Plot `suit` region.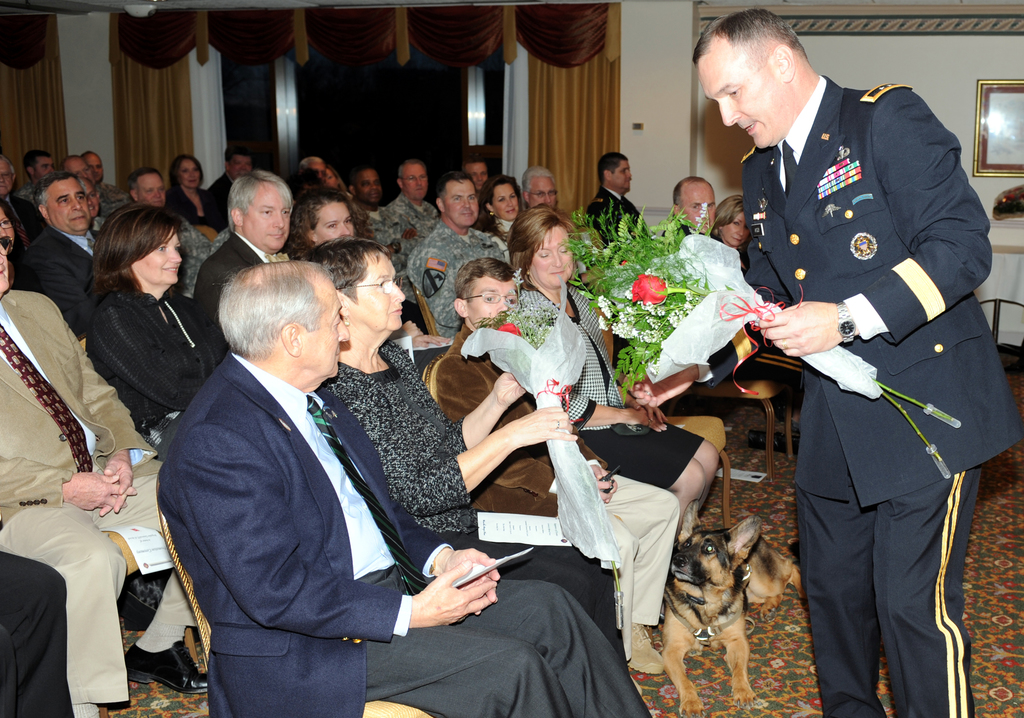
Plotted at select_region(582, 186, 650, 248).
